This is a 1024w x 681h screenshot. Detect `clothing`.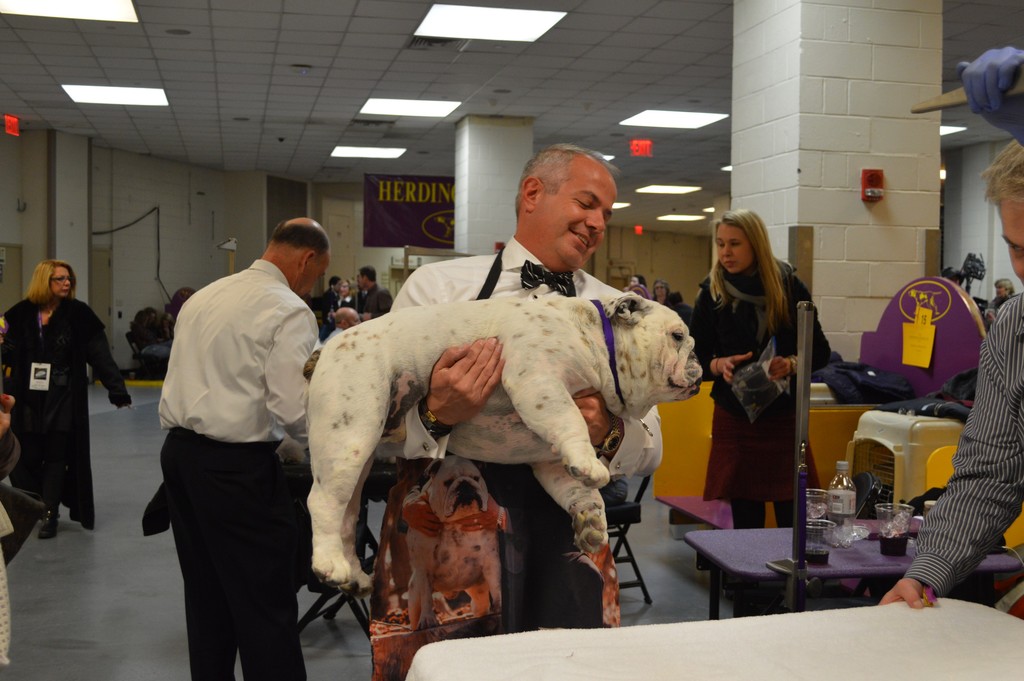
(x1=2, y1=287, x2=127, y2=529).
